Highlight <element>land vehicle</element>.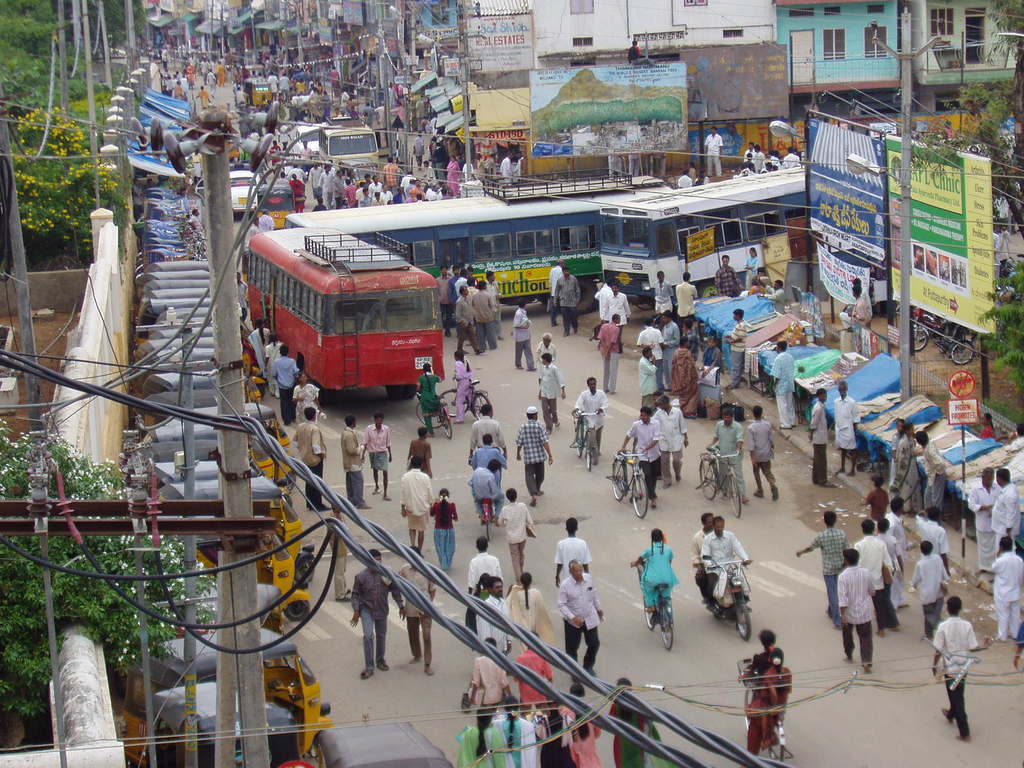
Highlighted region: <bbox>352, 157, 373, 179</bbox>.
